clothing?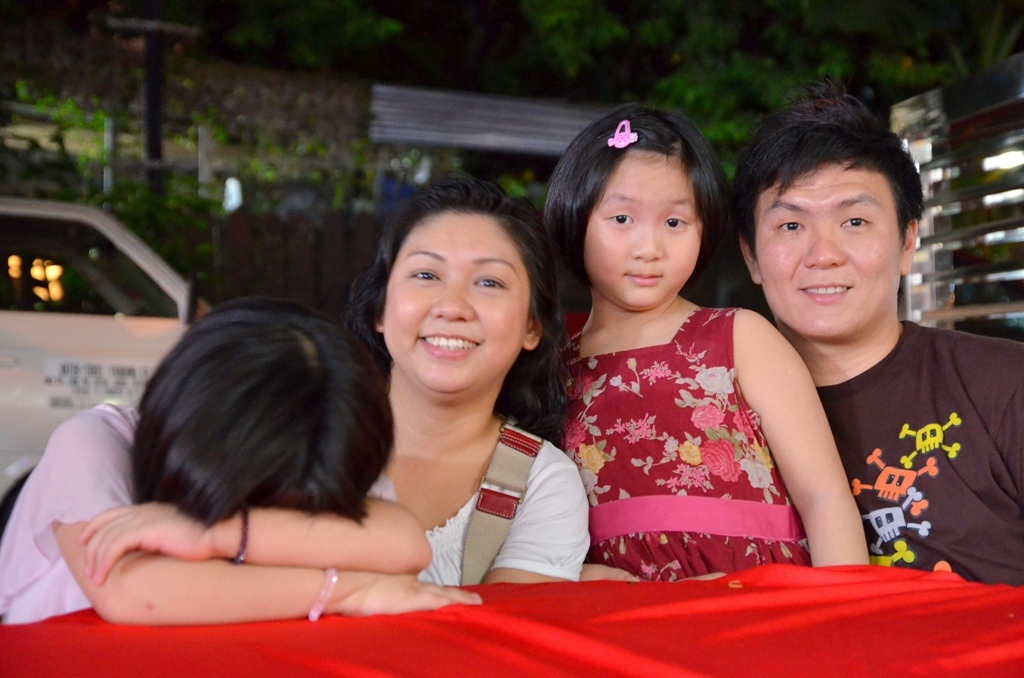
(537, 298, 832, 574)
